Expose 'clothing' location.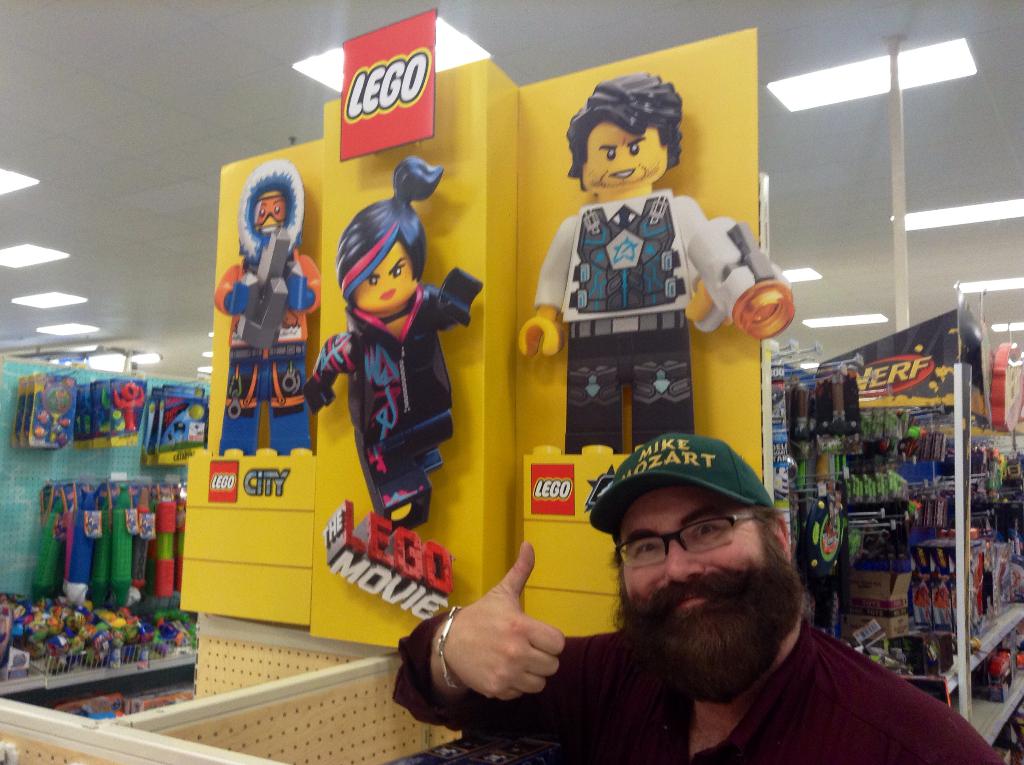
Exposed at <region>532, 189, 709, 456</region>.
